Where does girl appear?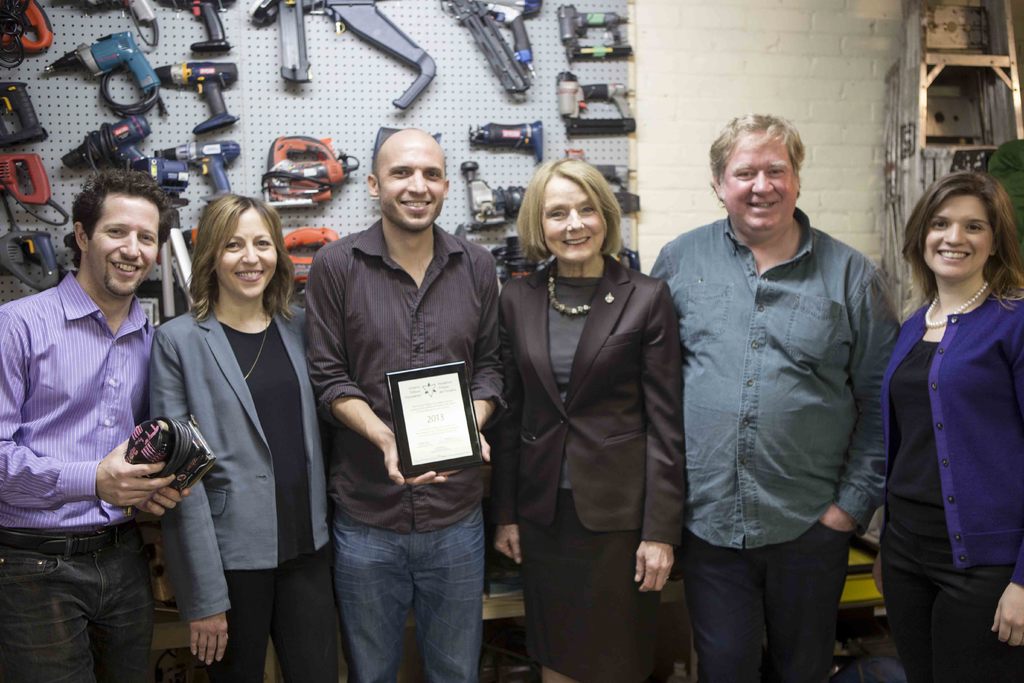
Appears at detection(884, 166, 1023, 682).
